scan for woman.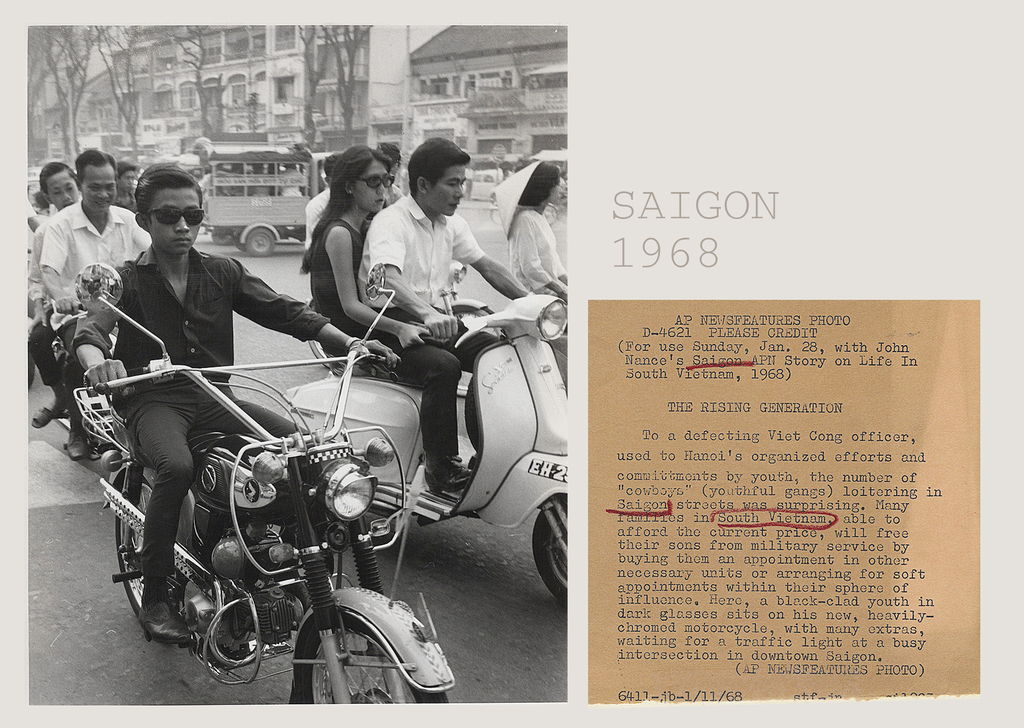
Scan result: select_region(493, 163, 566, 352).
